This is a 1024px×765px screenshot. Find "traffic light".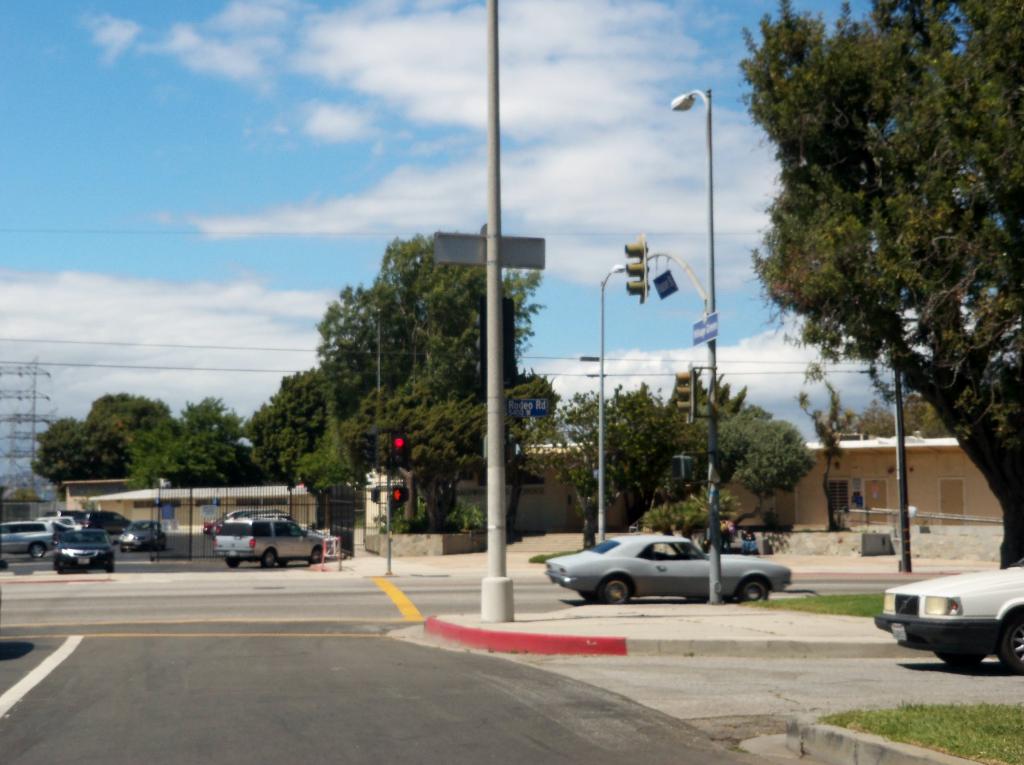
Bounding box: [677, 364, 697, 424].
